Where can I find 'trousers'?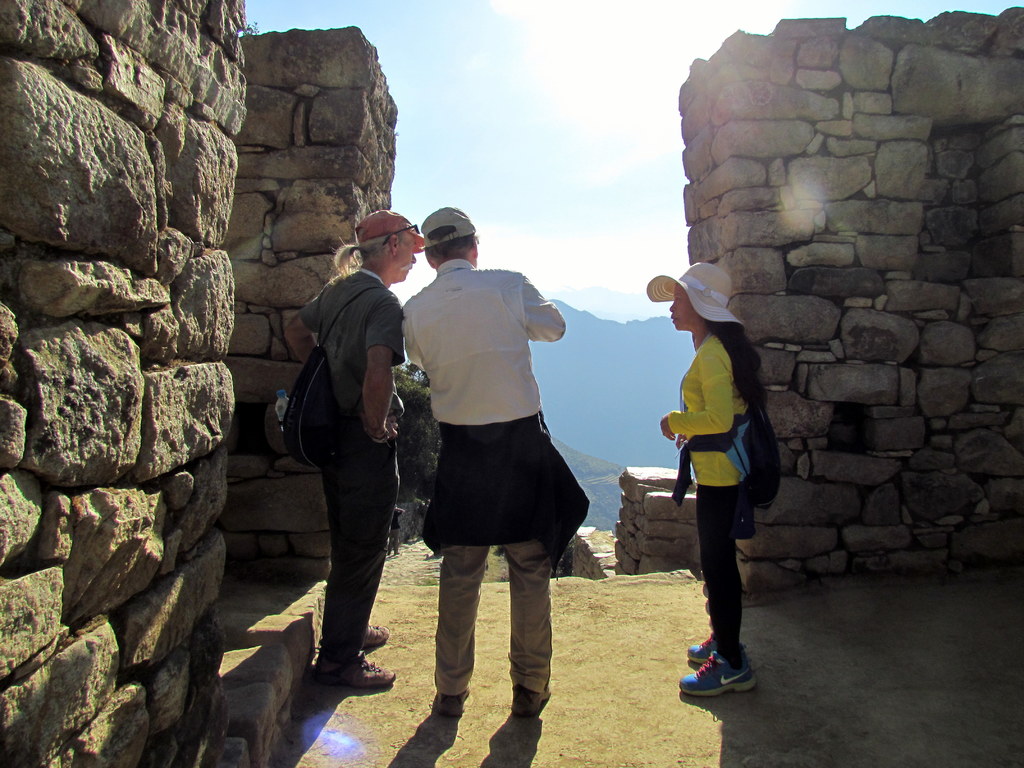
You can find it at (419, 486, 561, 707).
